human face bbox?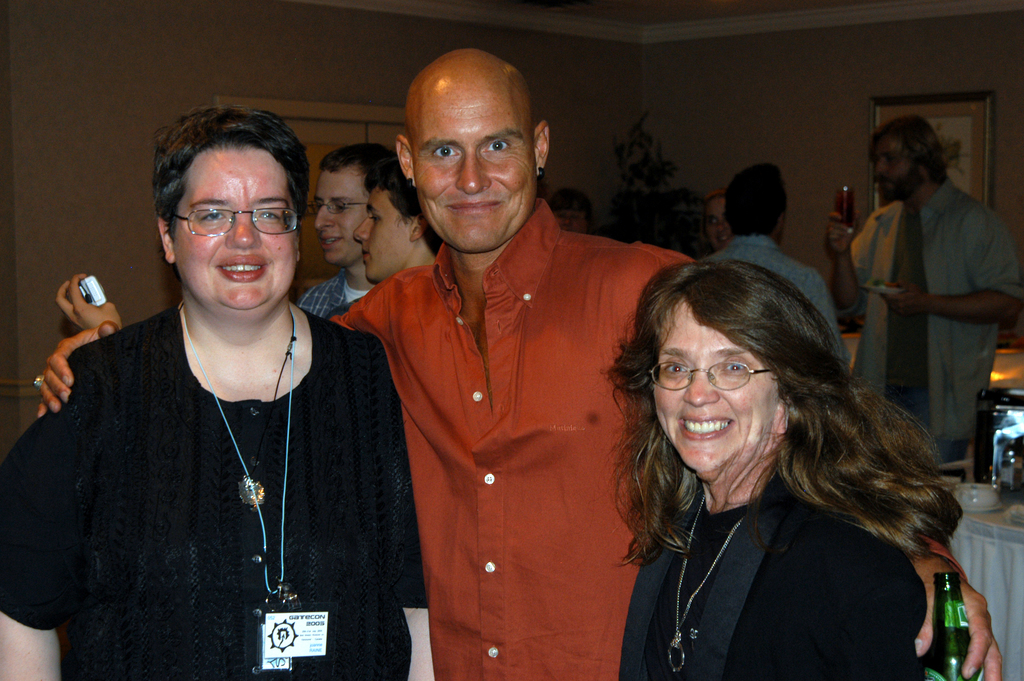
(left=703, top=196, right=736, bottom=251)
